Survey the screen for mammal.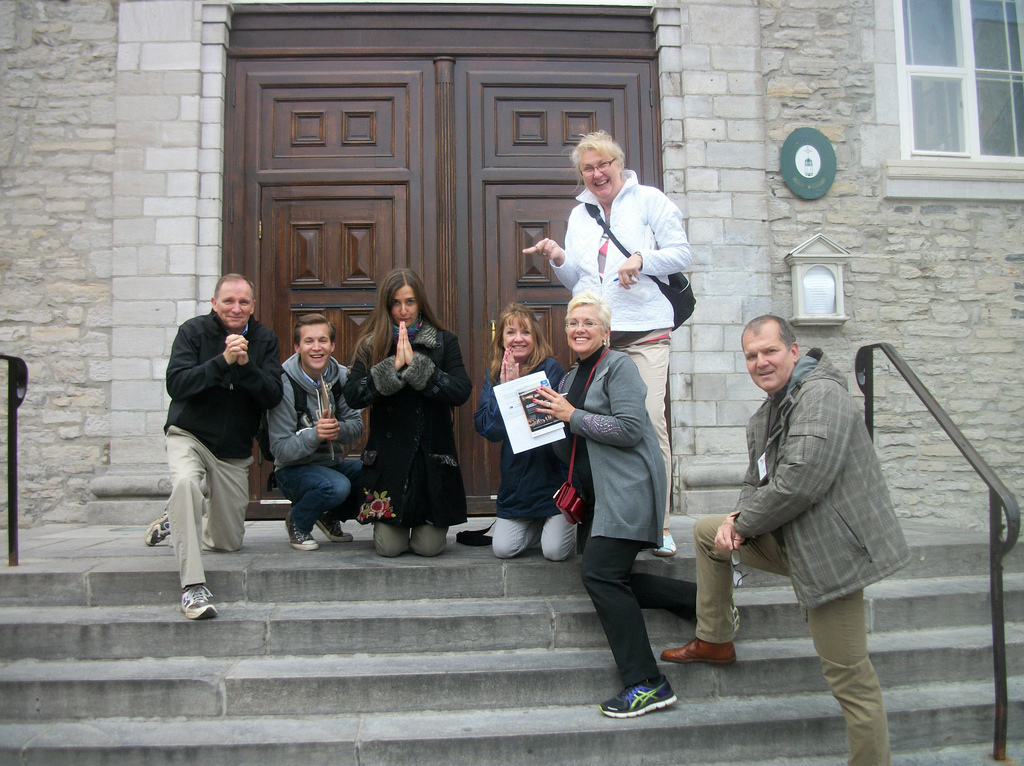
Survey found: crop(518, 137, 689, 554).
